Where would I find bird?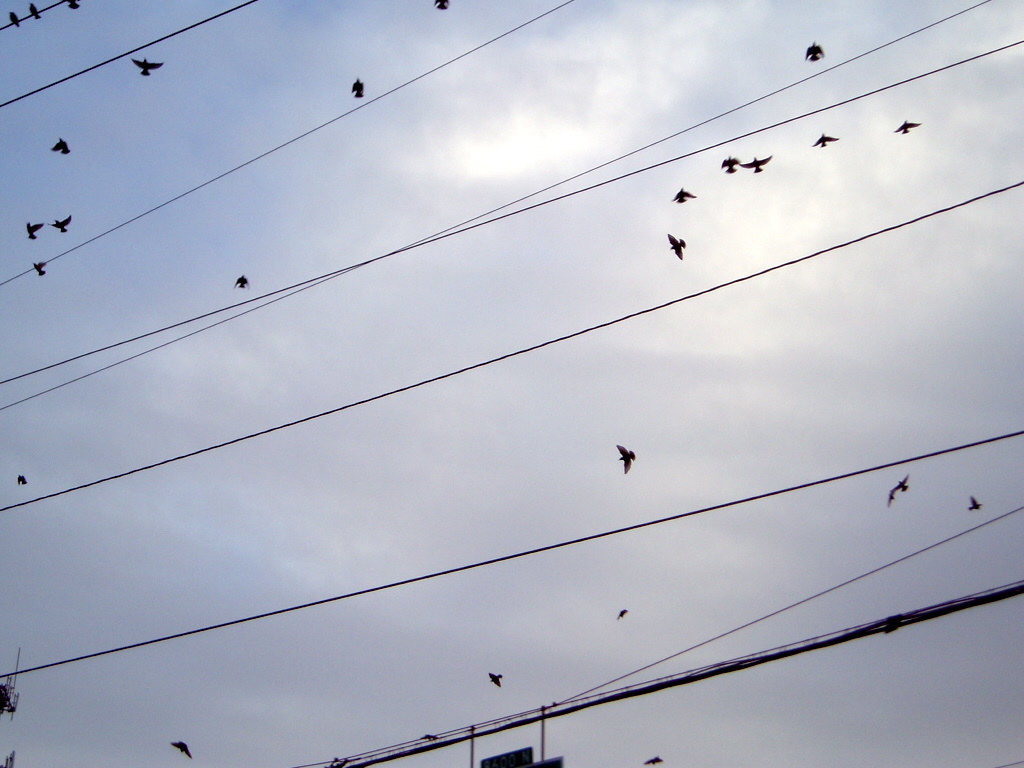
At 618,607,627,616.
